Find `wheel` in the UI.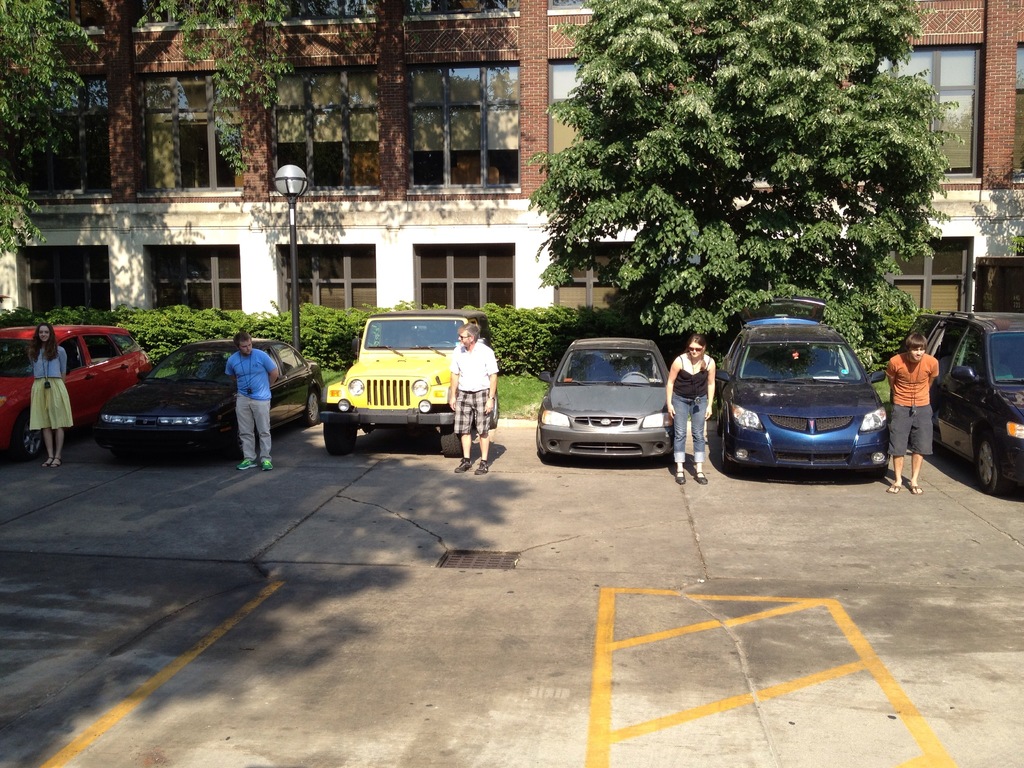
UI element at box(322, 417, 353, 459).
